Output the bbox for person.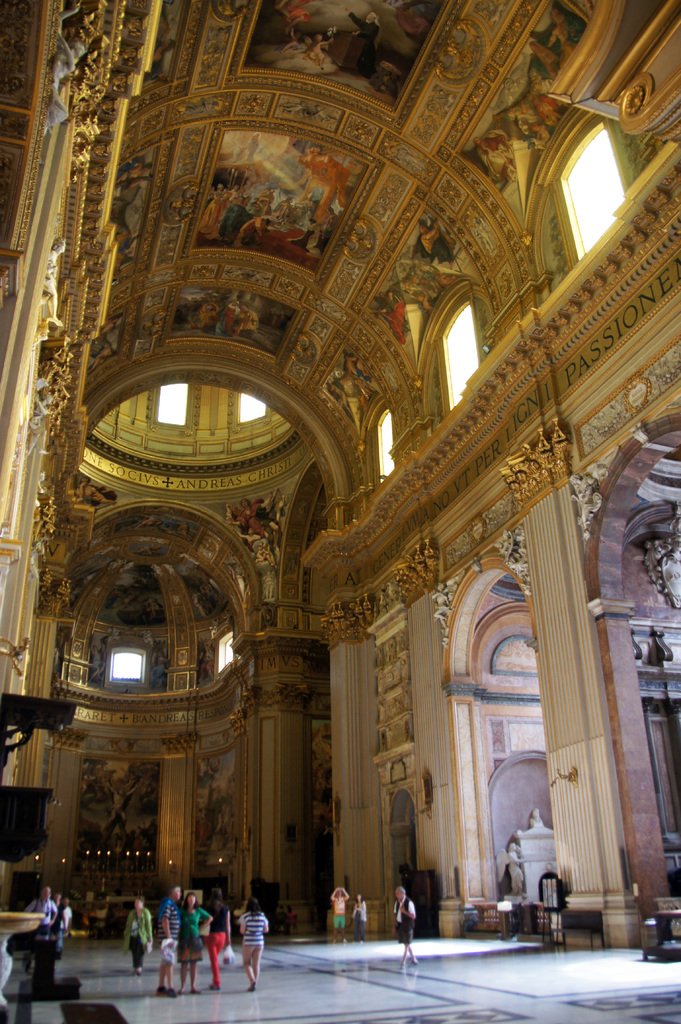
{"x1": 159, "y1": 887, "x2": 177, "y2": 1006}.
